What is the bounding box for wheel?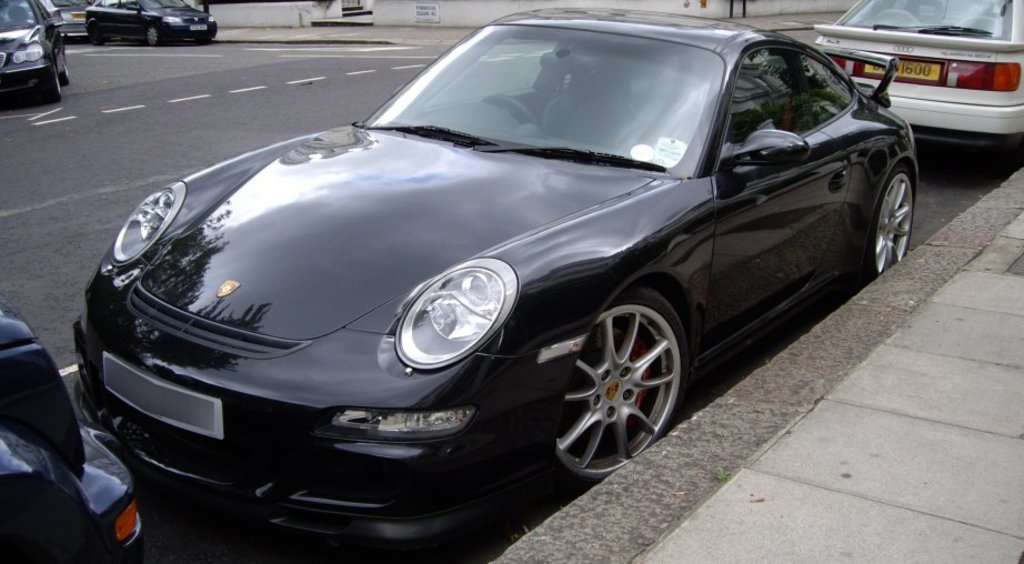
<bbox>531, 289, 704, 495</bbox>.
